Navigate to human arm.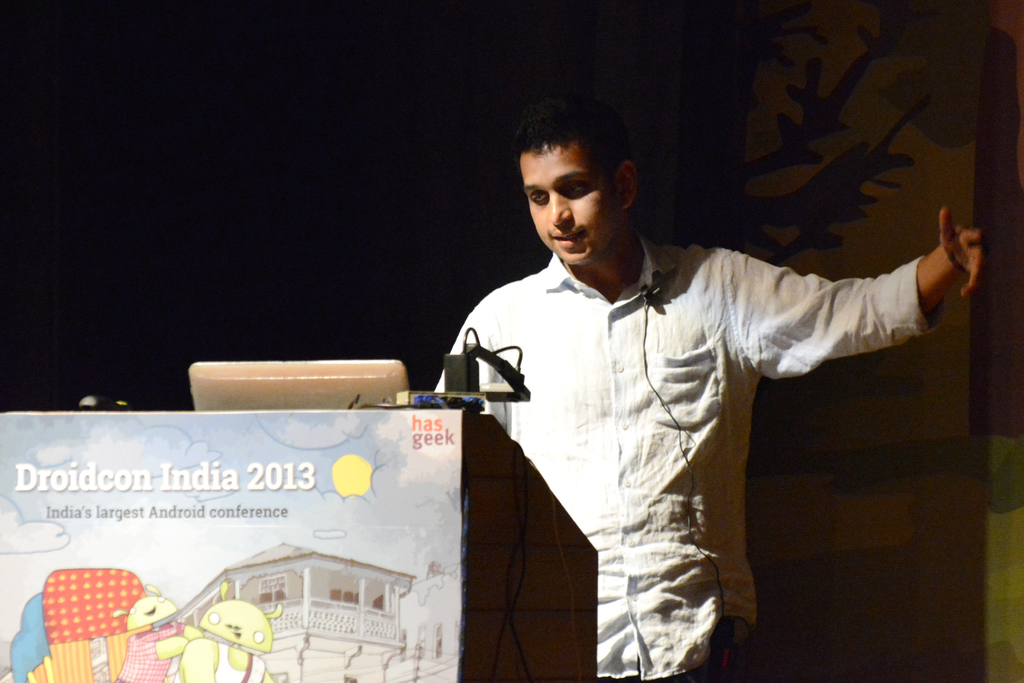
Navigation target: [x1=808, y1=221, x2=987, y2=387].
